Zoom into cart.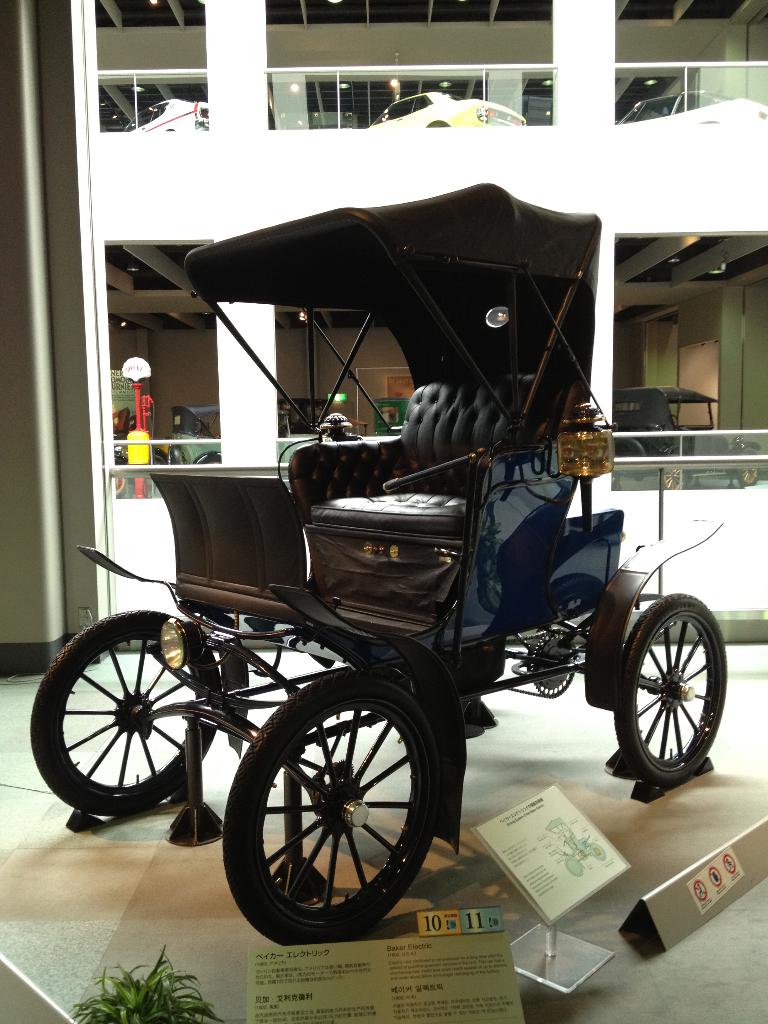
Zoom target: (26, 180, 730, 947).
